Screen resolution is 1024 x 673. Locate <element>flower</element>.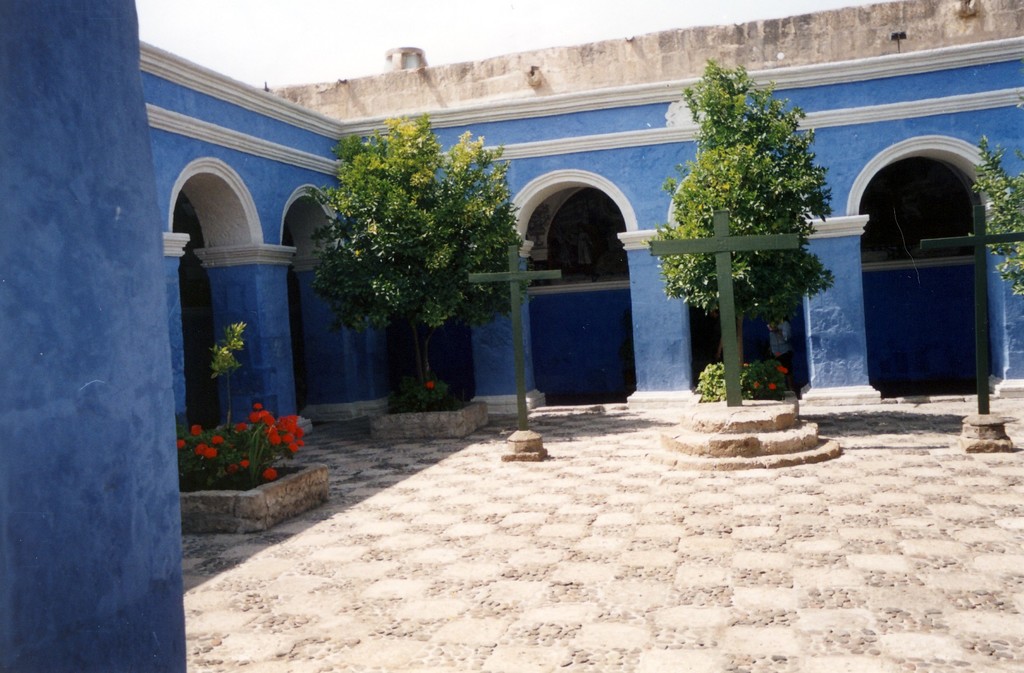
region(268, 467, 273, 483).
